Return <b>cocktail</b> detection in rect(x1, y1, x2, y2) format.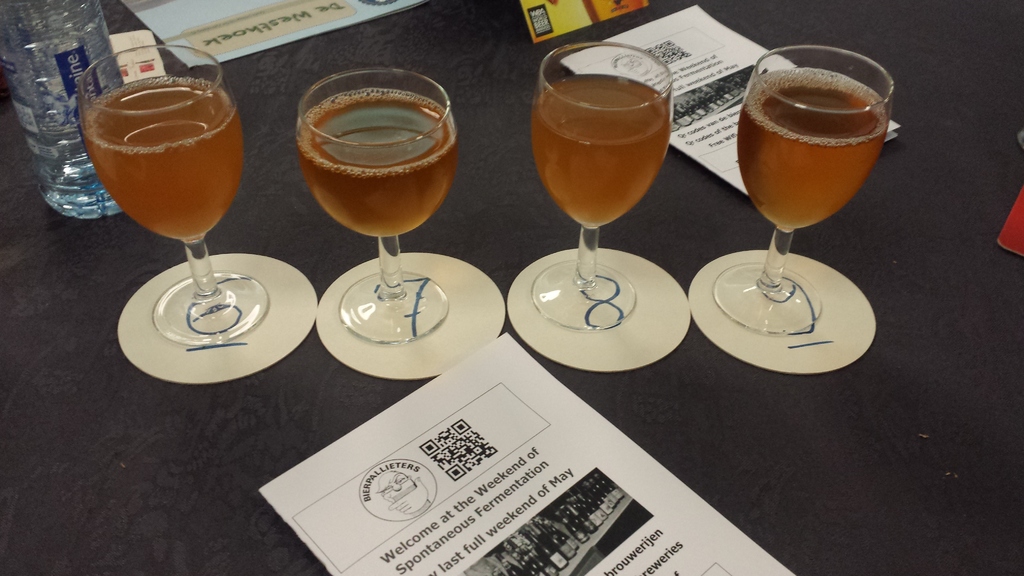
rect(291, 65, 463, 347).
